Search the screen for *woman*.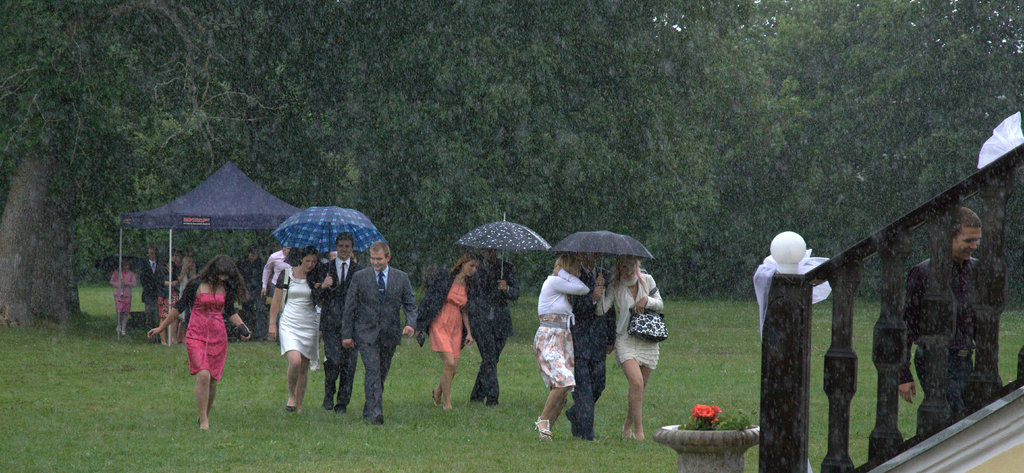
Found at [154, 257, 178, 339].
